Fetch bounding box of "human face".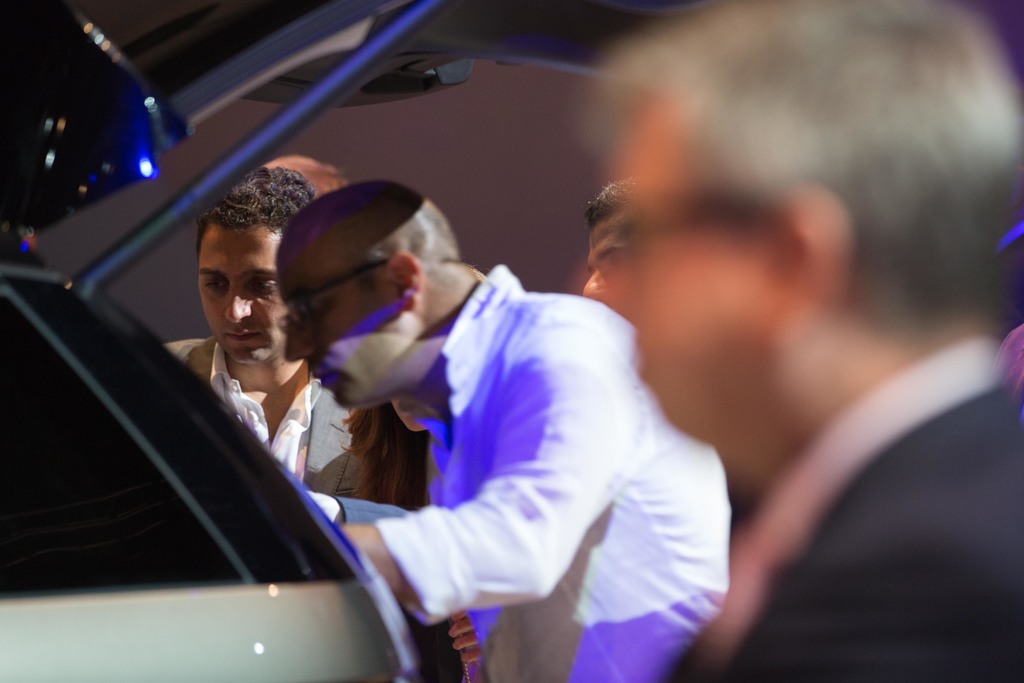
Bbox: x1=193 y1=233 x2=296 y2=364.
